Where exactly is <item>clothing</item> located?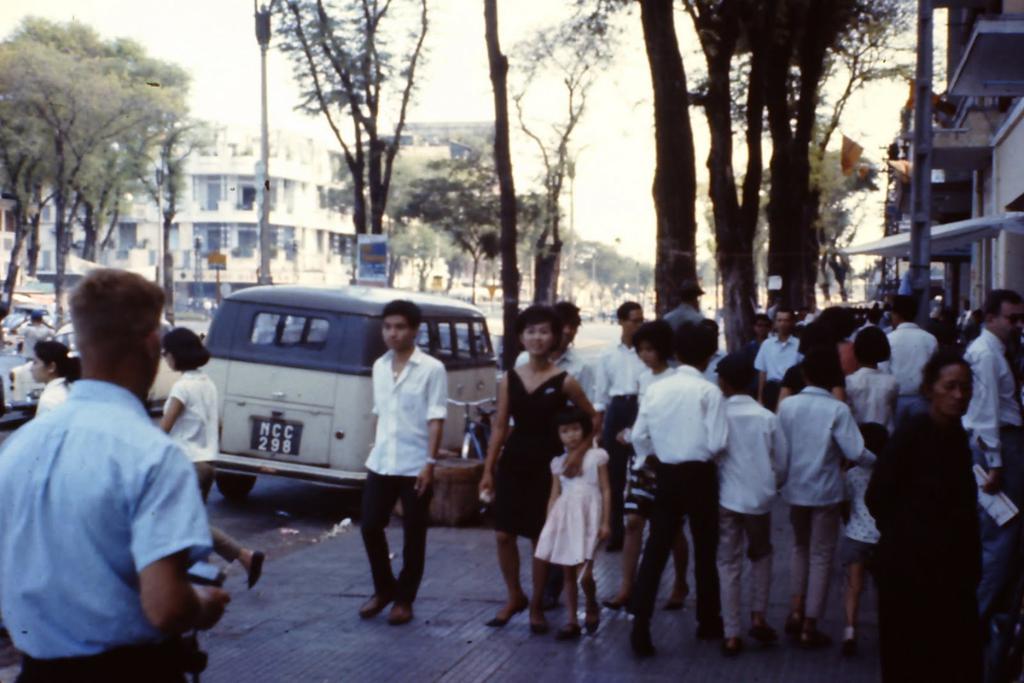
Its bounding box is (637, 365, 724, 613).
